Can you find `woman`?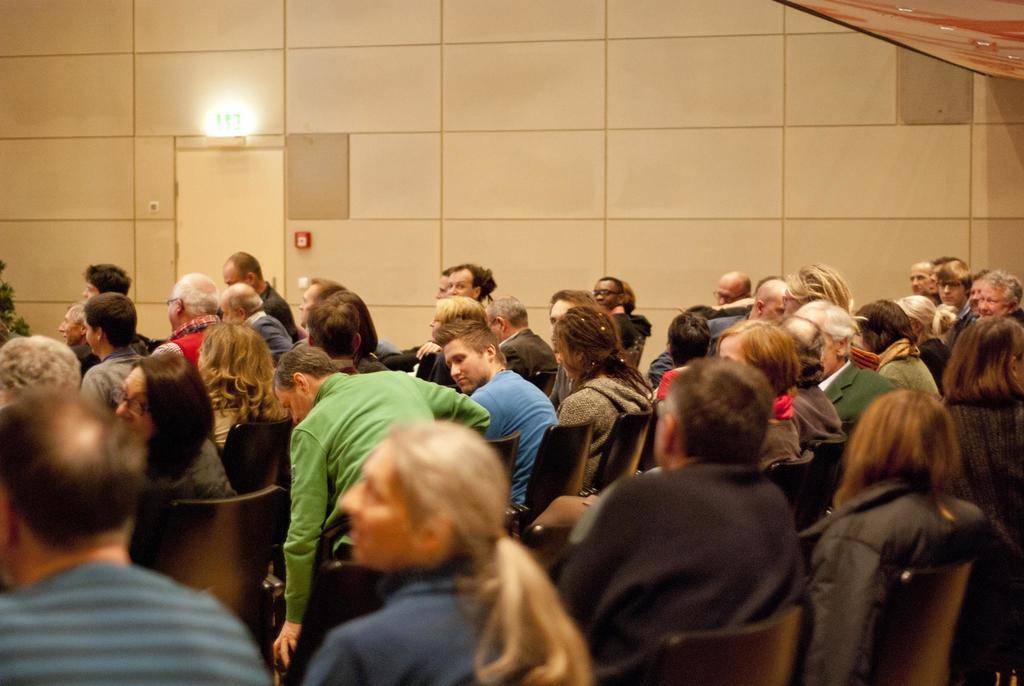
Yes, bounding box: {"left": 774, "top": 264, "right": 850, "bottom": 322}.
